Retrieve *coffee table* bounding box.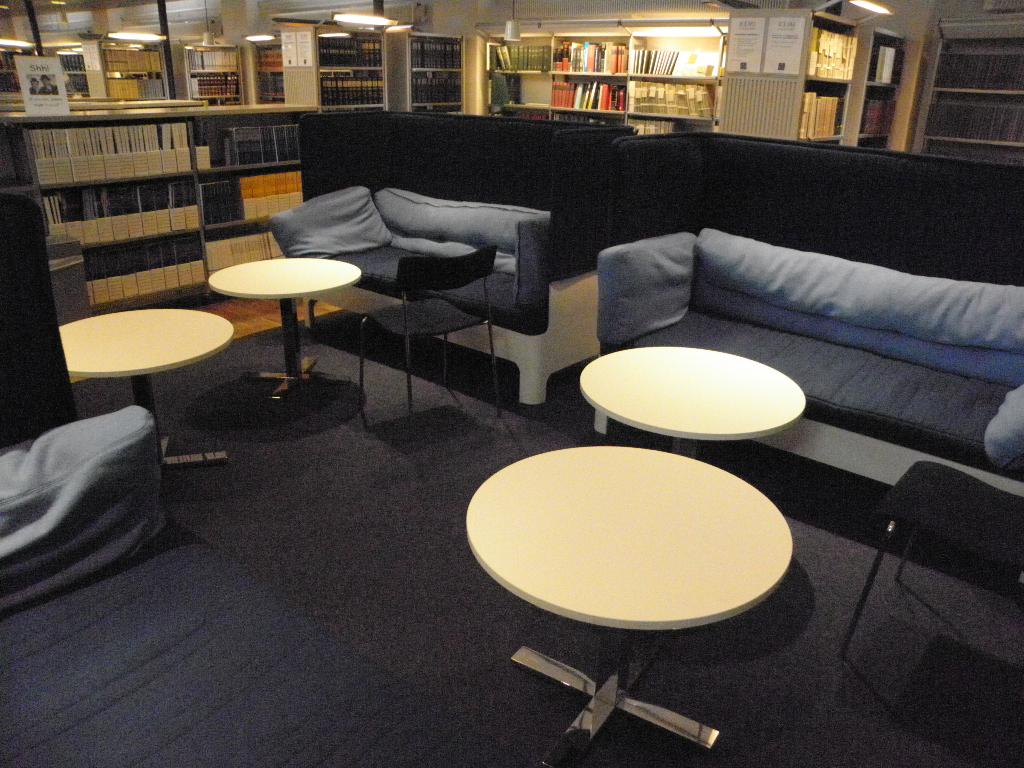
Bounding box: 193, 232, 370, 384.
